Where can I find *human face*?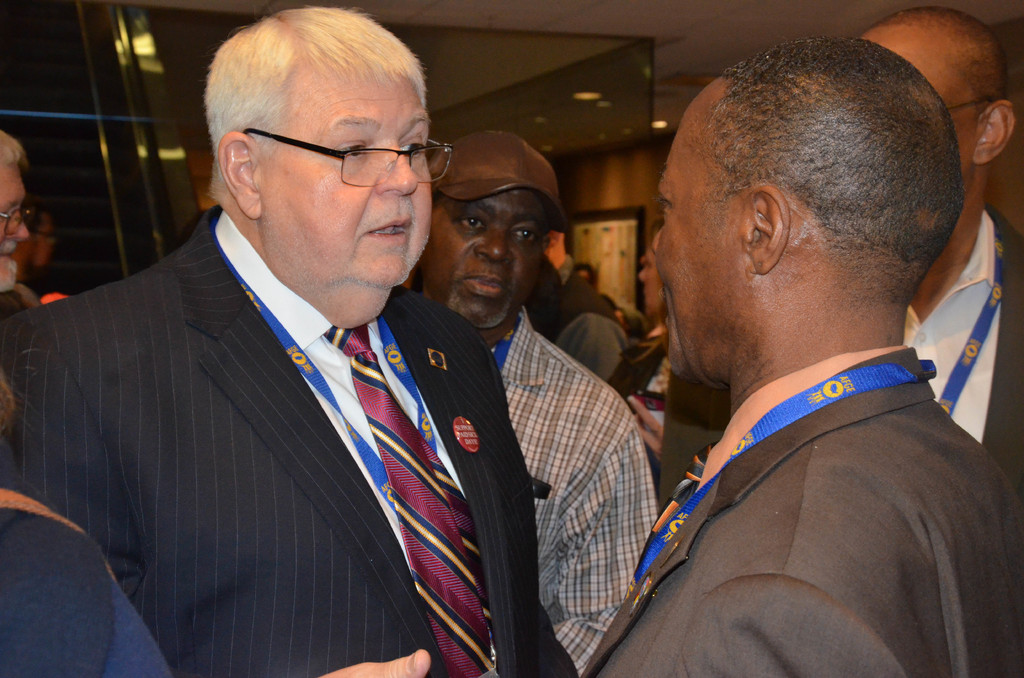
You can find it at bbox=(0, 161, 35, 290).
